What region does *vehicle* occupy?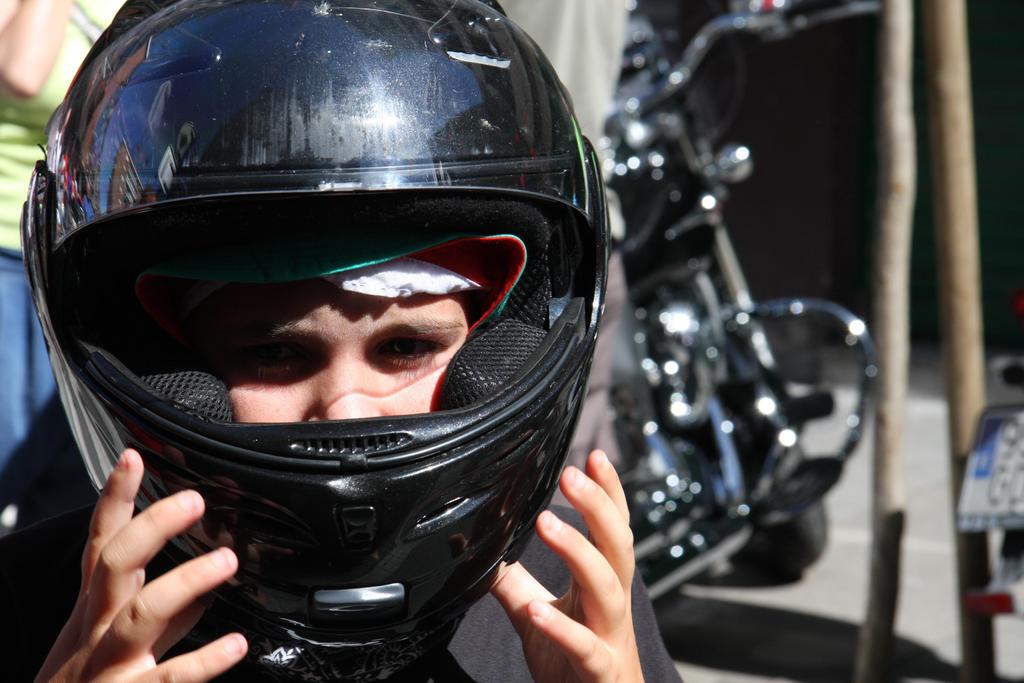
596,0,890,611.
